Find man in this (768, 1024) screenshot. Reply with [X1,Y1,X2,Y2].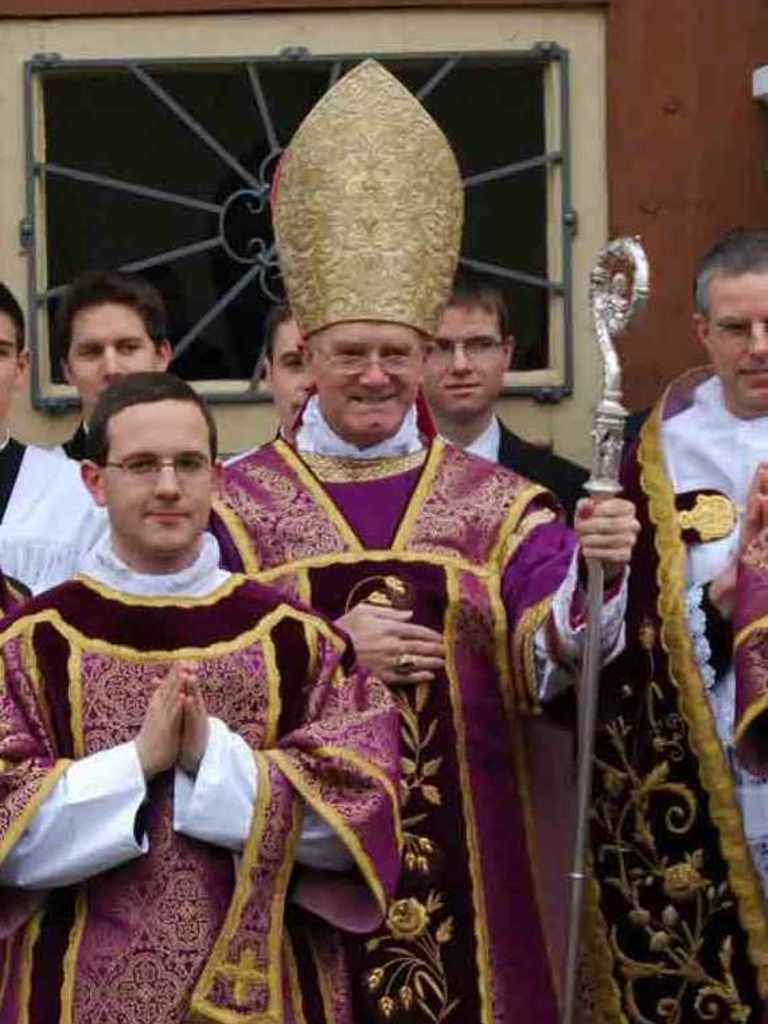
[421,296,624,626].
